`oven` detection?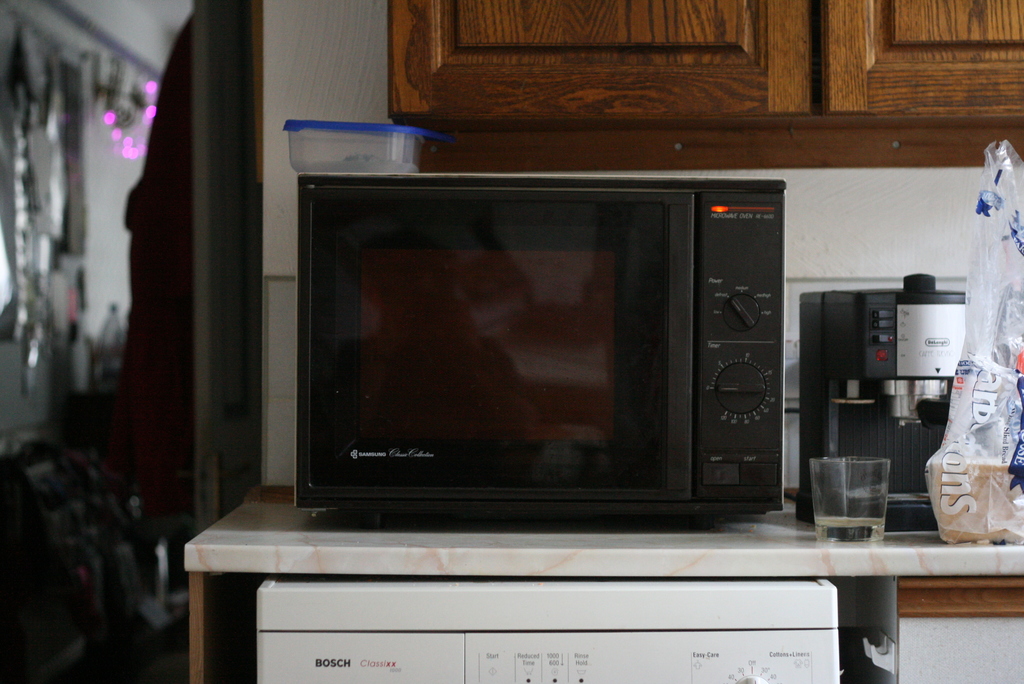
bbox(304, 171, 787, 525)
